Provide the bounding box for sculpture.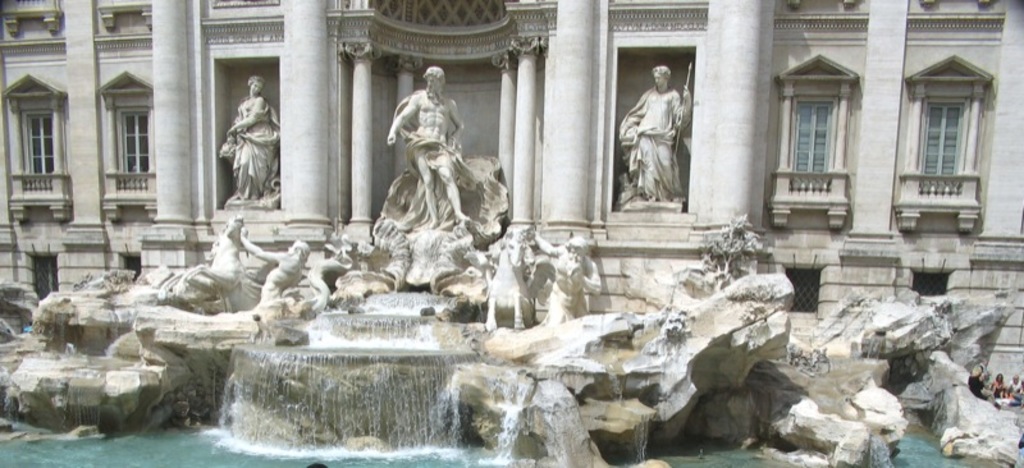
[214, 70, 303, 196].
